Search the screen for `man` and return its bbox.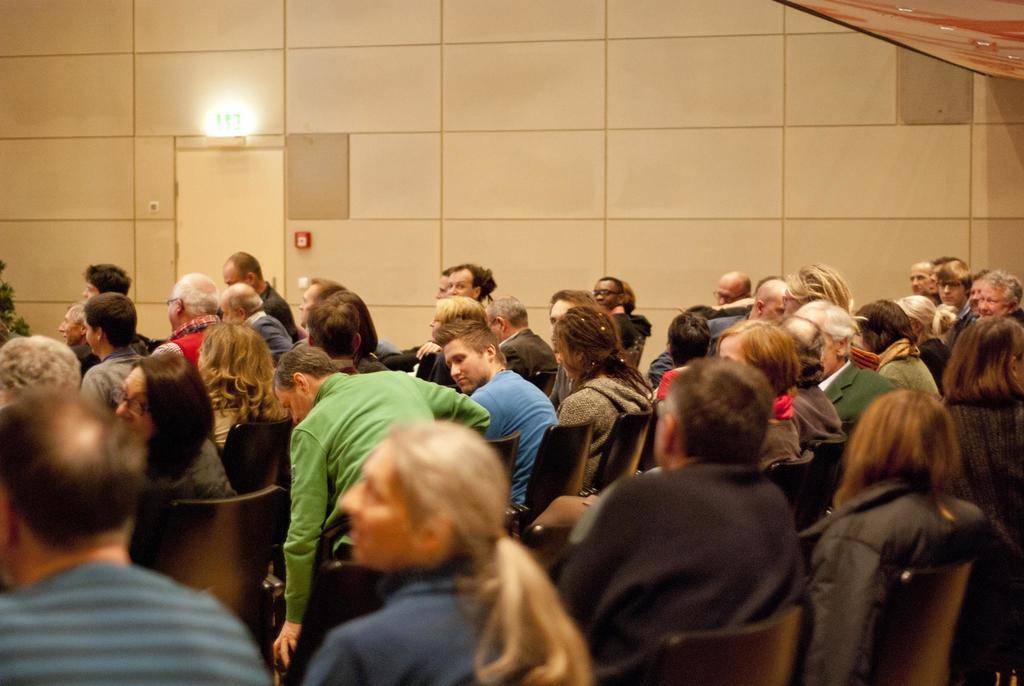
Found: {"x1": 303, "y1": 302, "x2": 391, "y2": 373}.
